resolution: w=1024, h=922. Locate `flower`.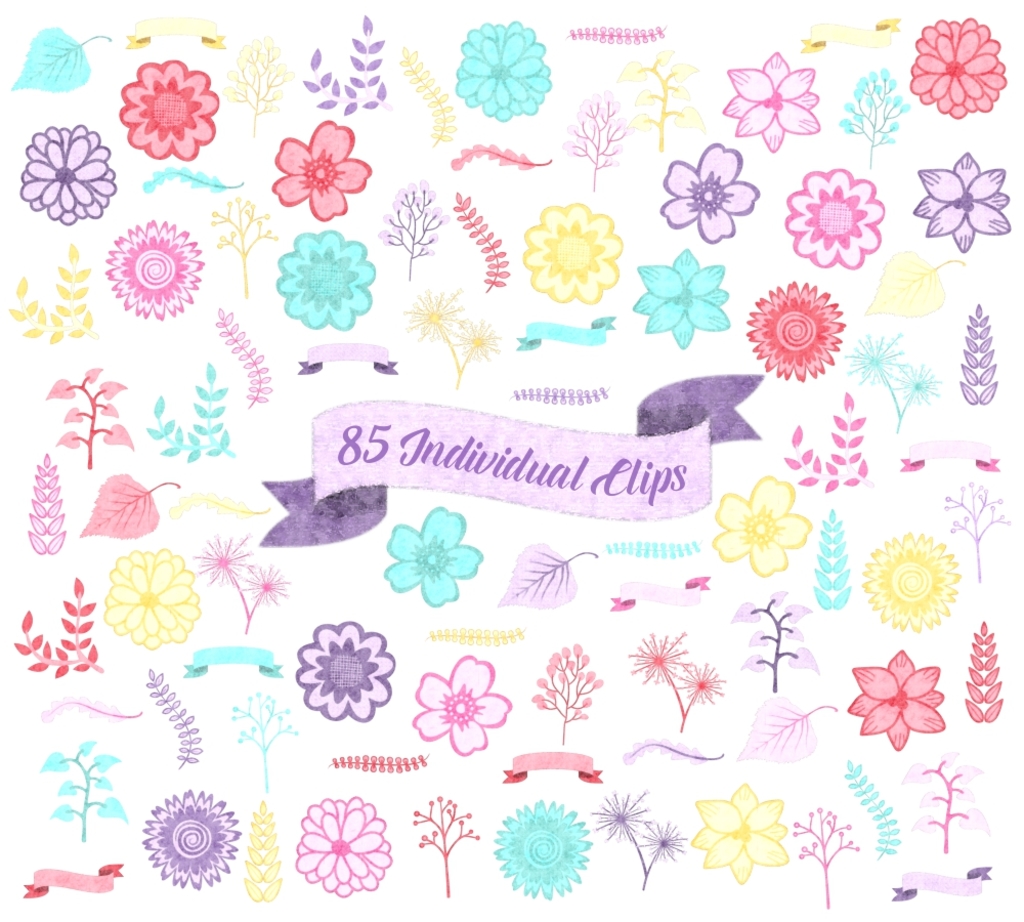
rect(662, 143, 758, 241).
